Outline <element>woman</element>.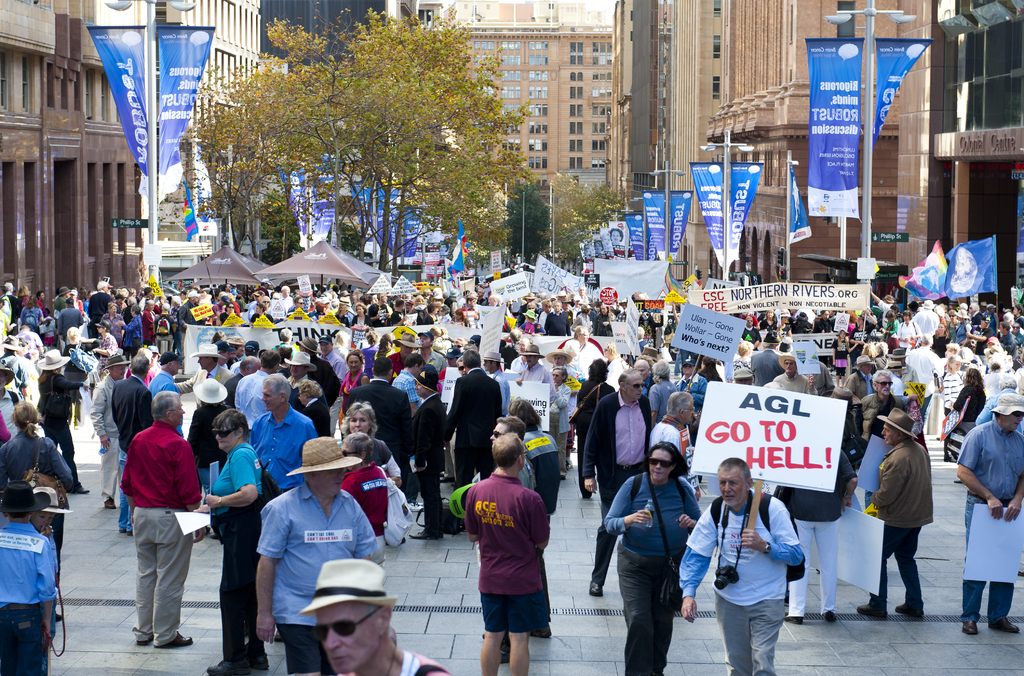
Outline: [374, 330, 399, 359].
